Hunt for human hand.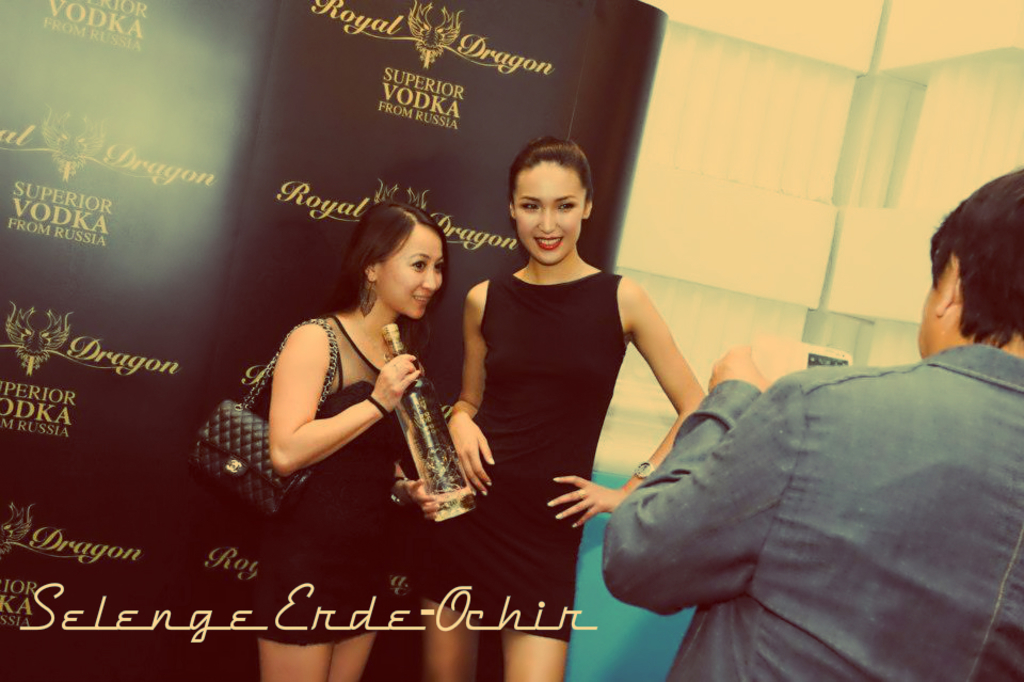
Hunted down at crop(548, 478, 631, 542).
